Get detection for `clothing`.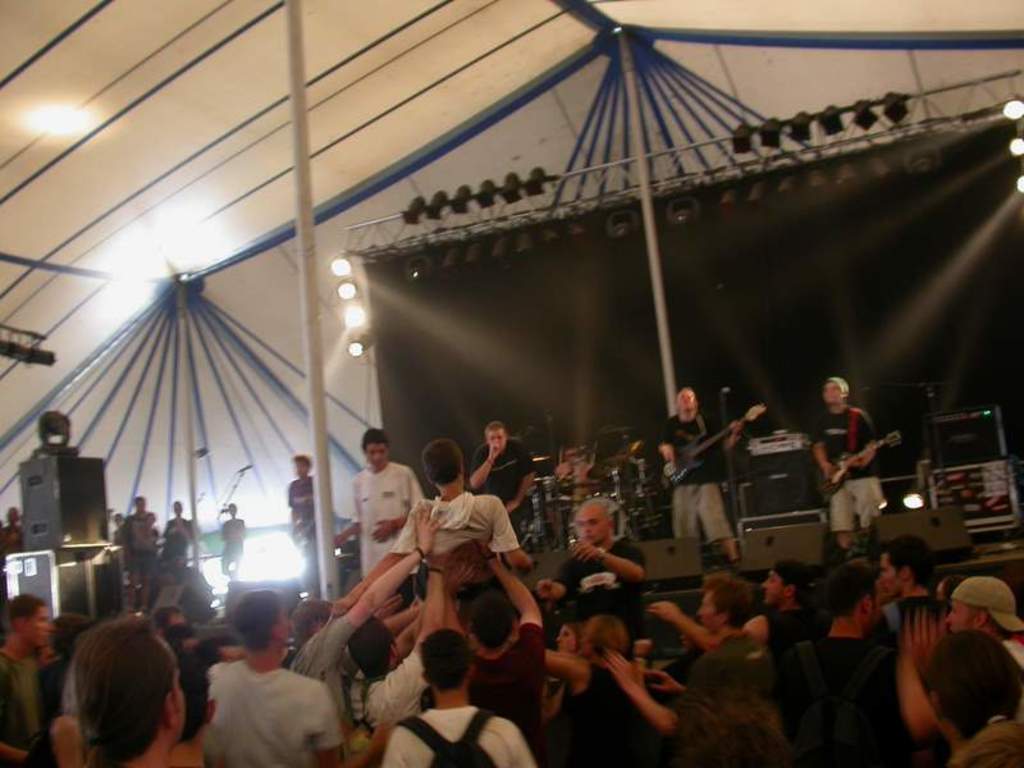
Detection: rect(813, 406, 878, 531).
